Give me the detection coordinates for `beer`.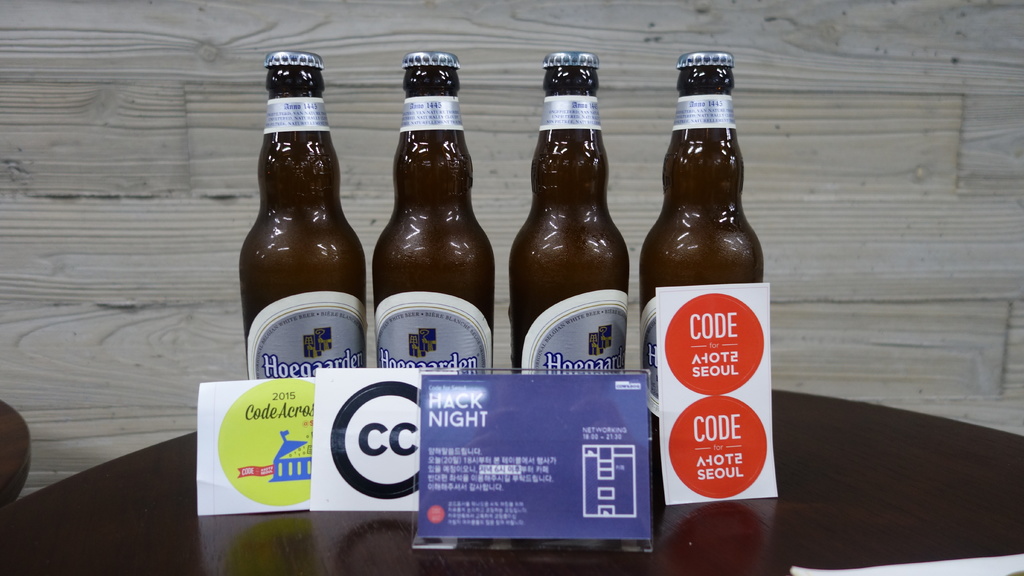
detection(508, 49, 629, 369).
